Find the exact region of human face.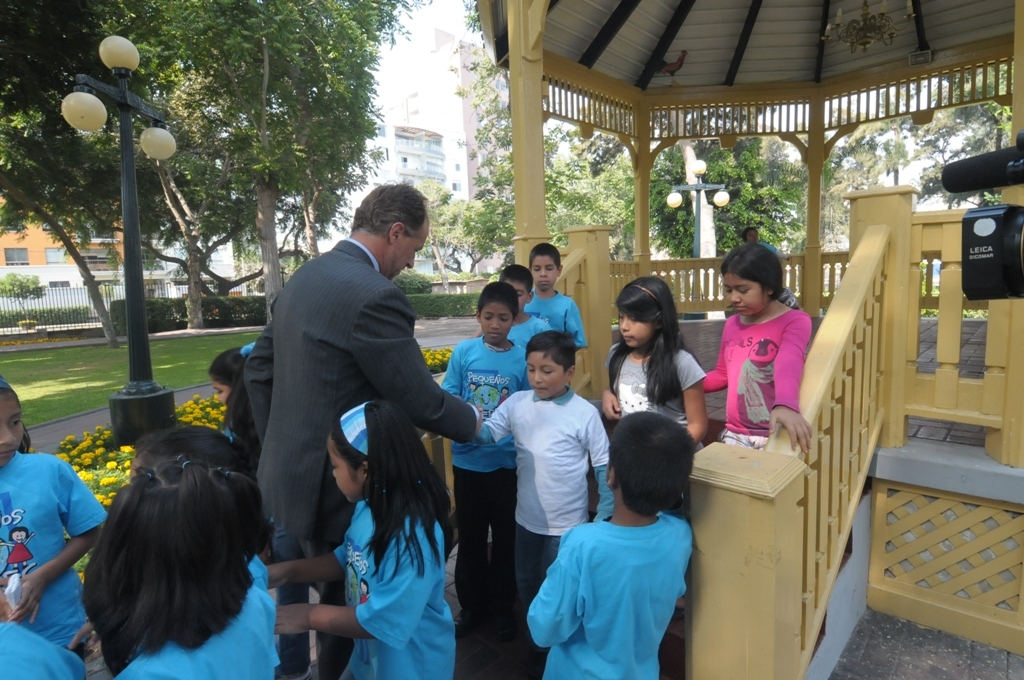
Exact region: <region>3, 401, 22, 464</region>.
